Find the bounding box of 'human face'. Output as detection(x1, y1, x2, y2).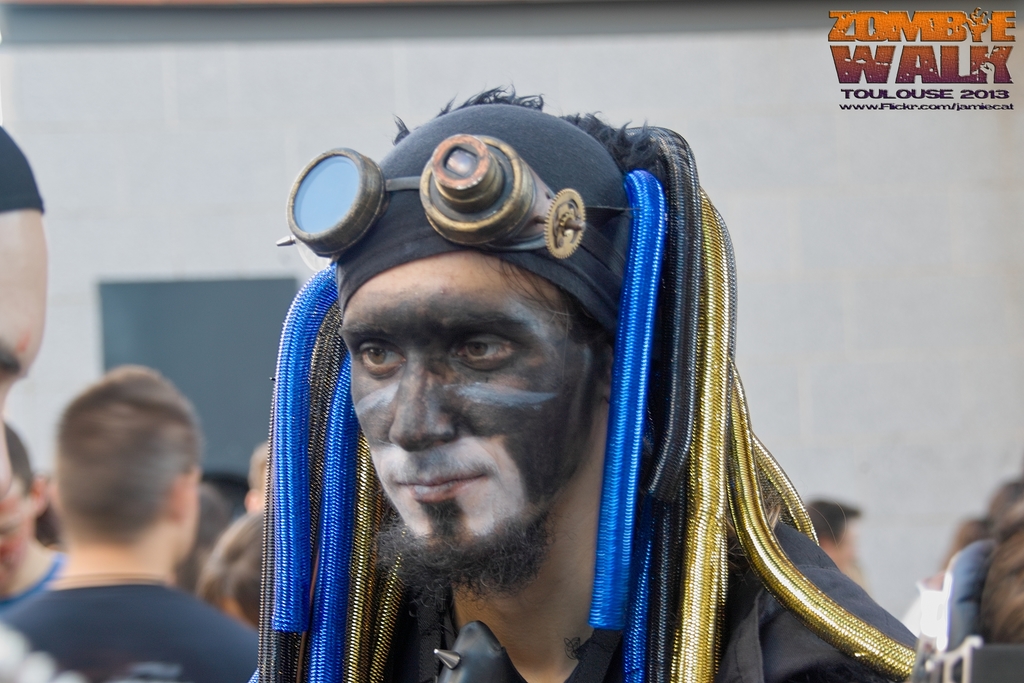
detection(339, 252, 605, 619).
